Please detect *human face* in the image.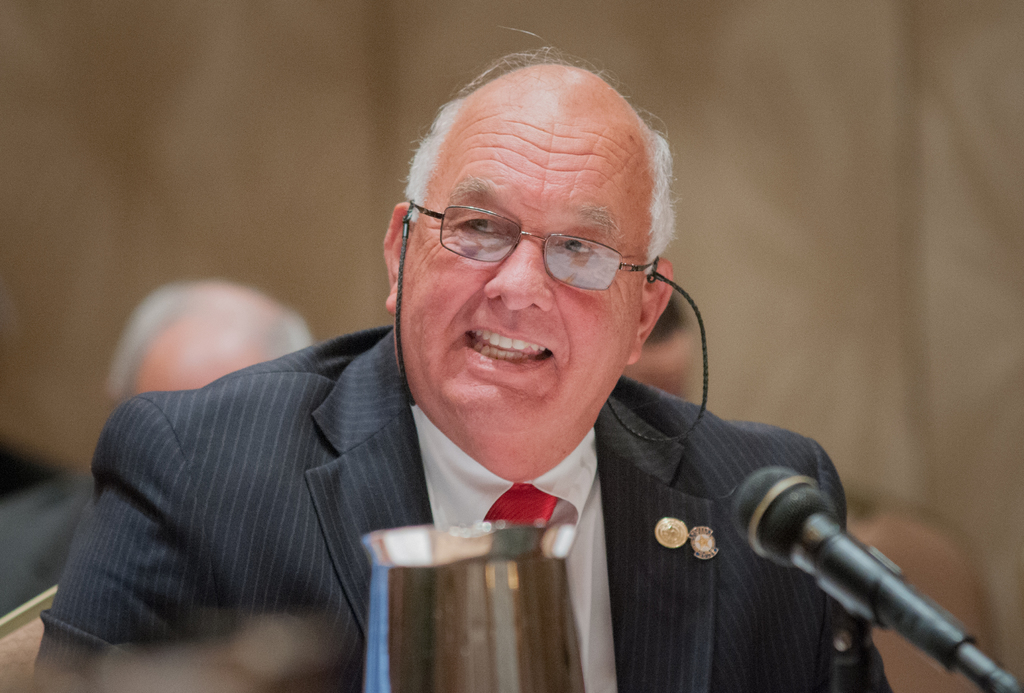
detection(388, 92, 648, 443).
